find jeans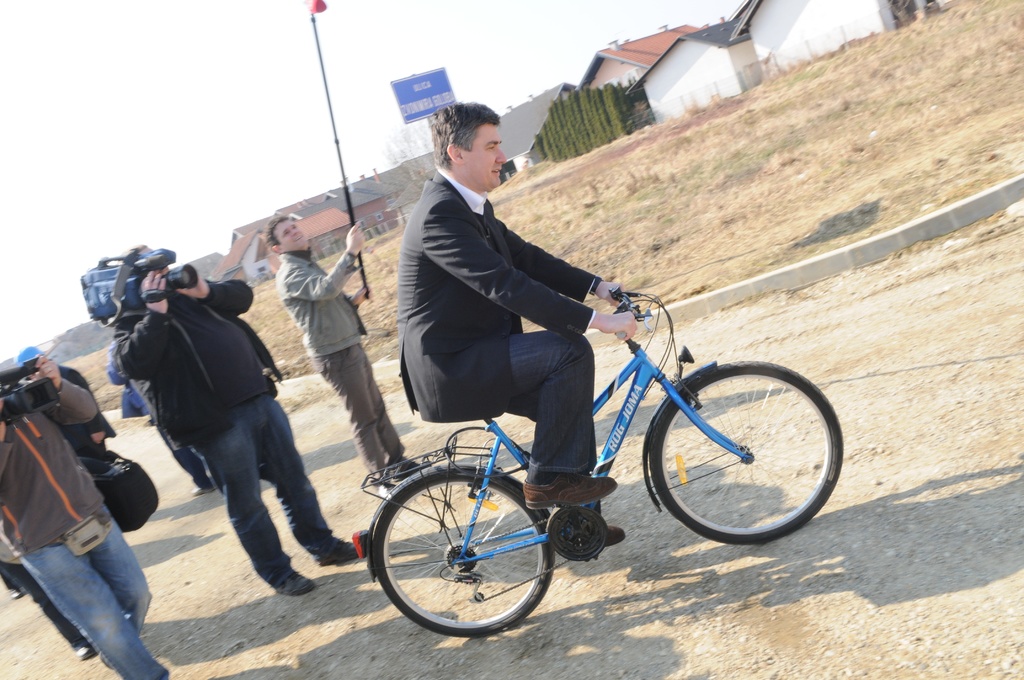
[left=191, top=390, right=333, bottom=595]
